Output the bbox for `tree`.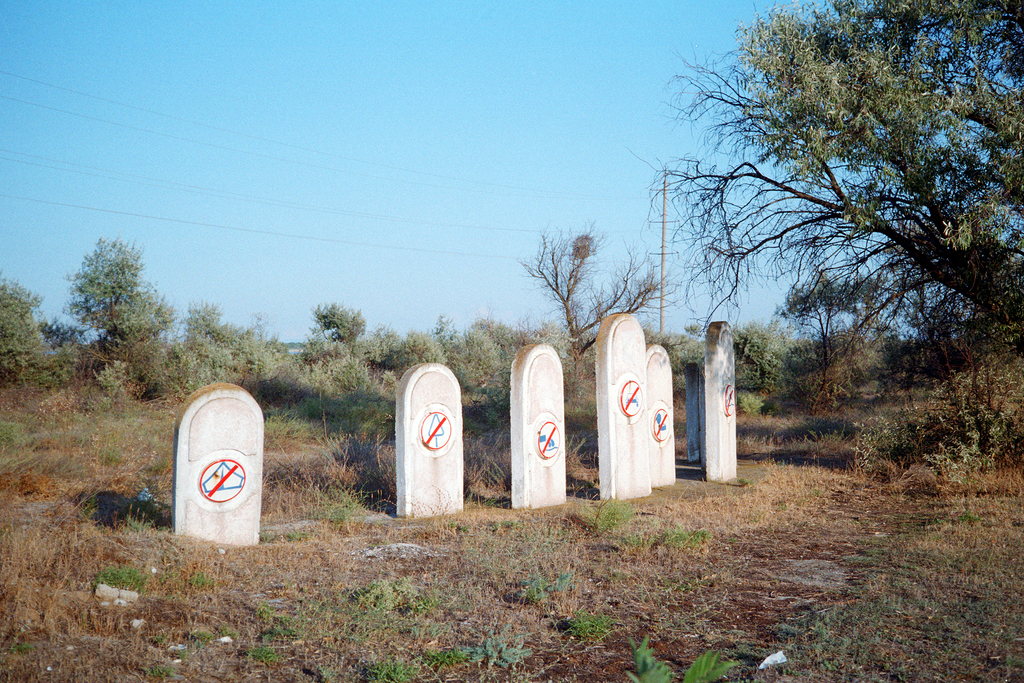
276,286,363,393.
